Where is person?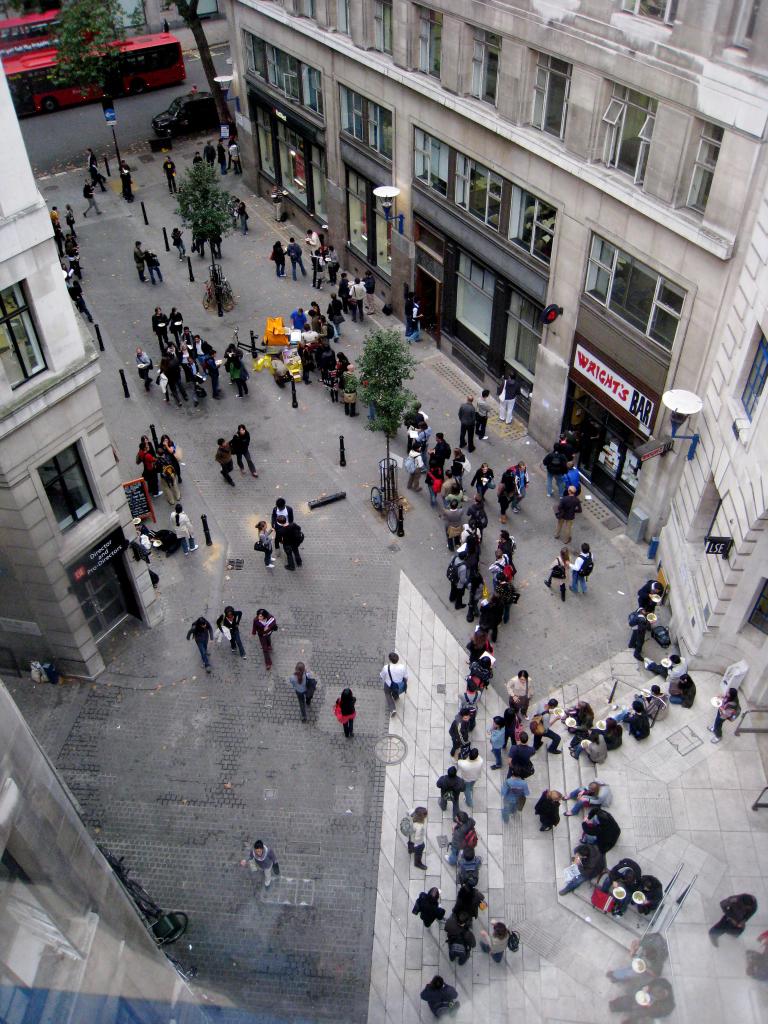
<region>132, 239, 147, 278</region>.
